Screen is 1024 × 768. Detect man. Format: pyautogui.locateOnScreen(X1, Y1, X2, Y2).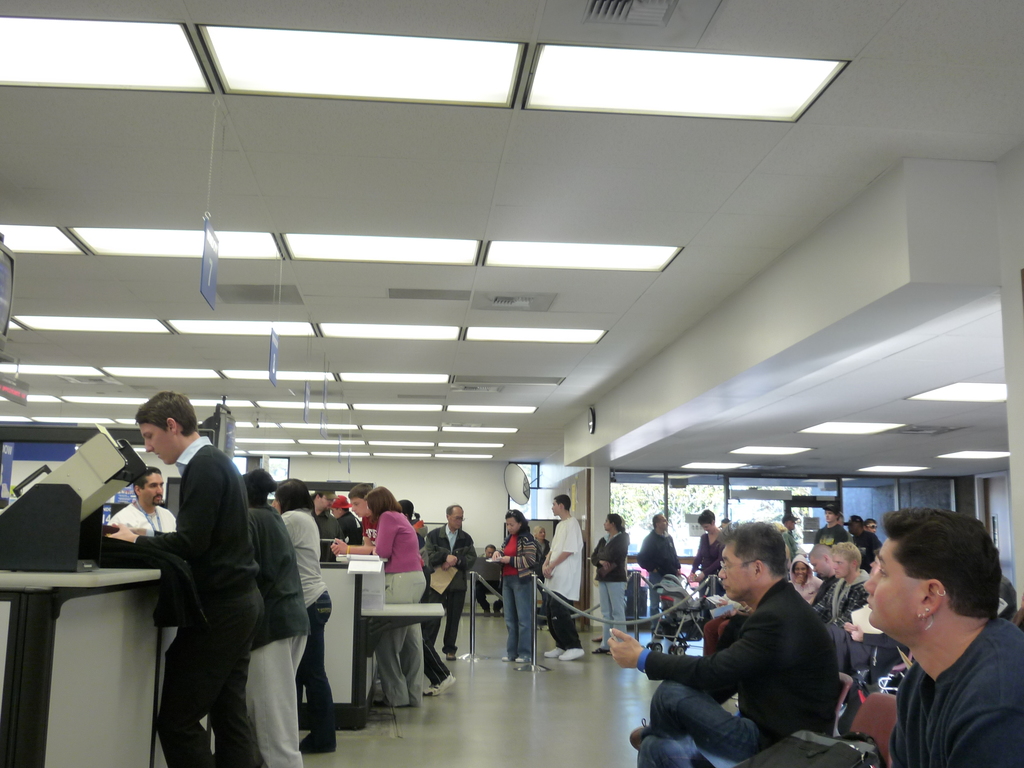
pyautogui.locateOnScreen(309, 486, 344, 567).
